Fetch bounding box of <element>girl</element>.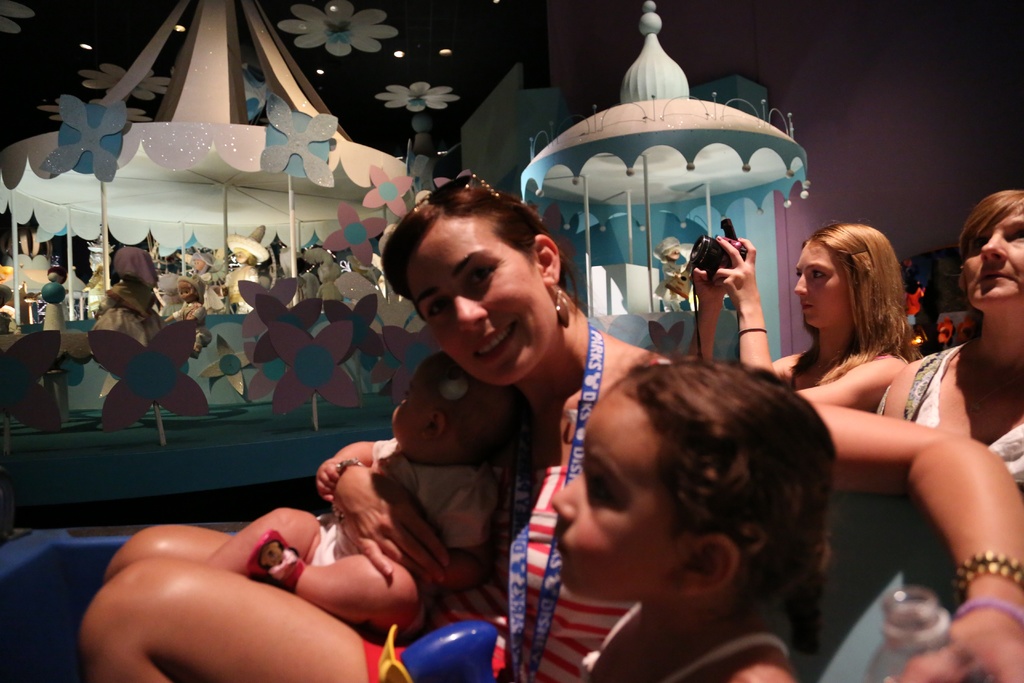
Bbox: x1=836 y1=196 x2=1021 y2=560.
